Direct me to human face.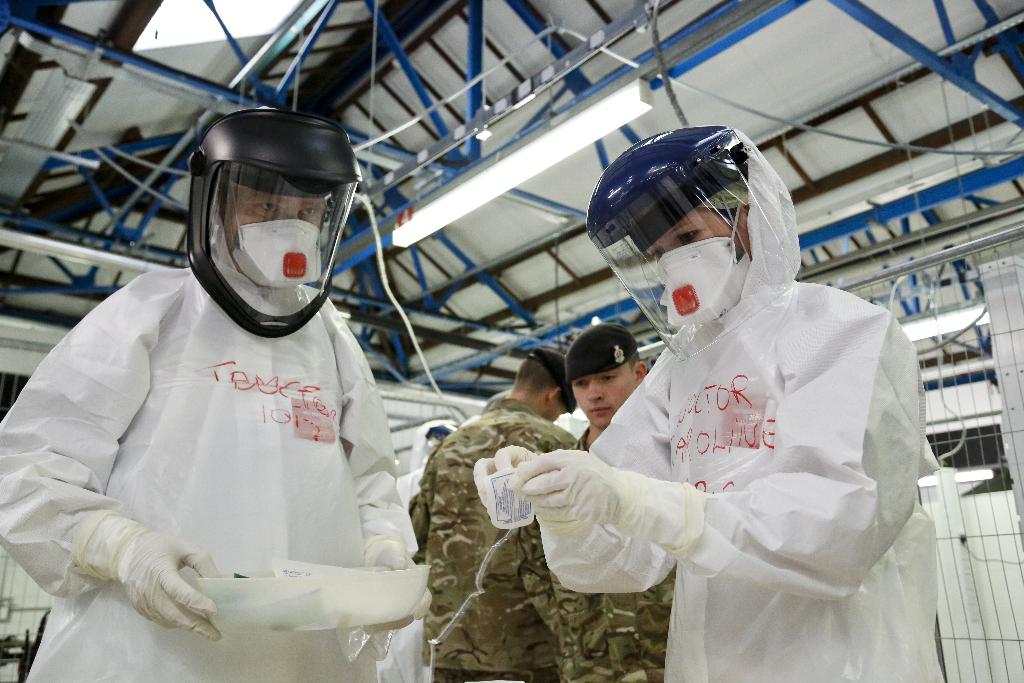
Direction: 644,199,742,268.
